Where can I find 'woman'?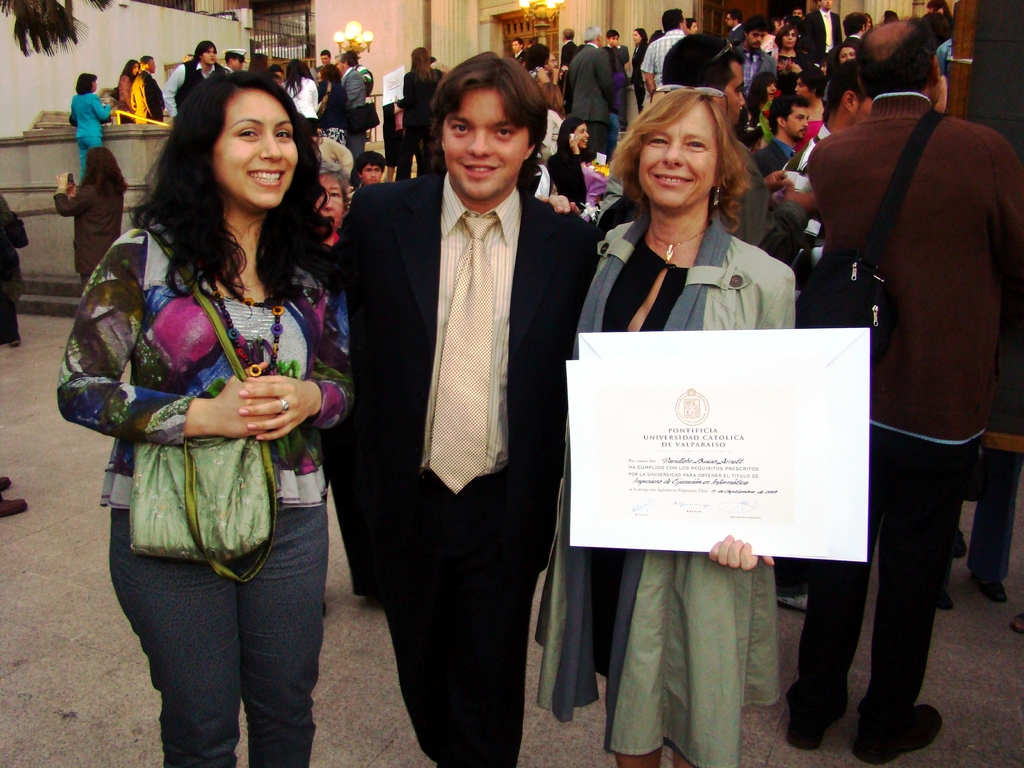
You can find it at box(317, 64, 349, 145).
